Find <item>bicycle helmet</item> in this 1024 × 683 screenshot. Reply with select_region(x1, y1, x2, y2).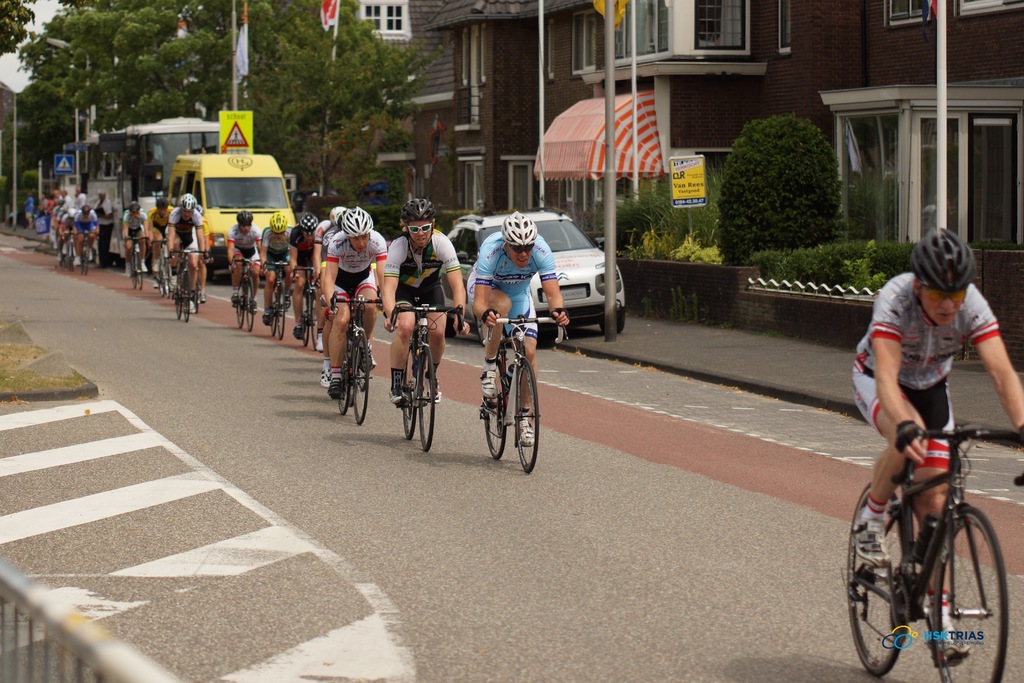
select_region(913, 225, 979, 289).
